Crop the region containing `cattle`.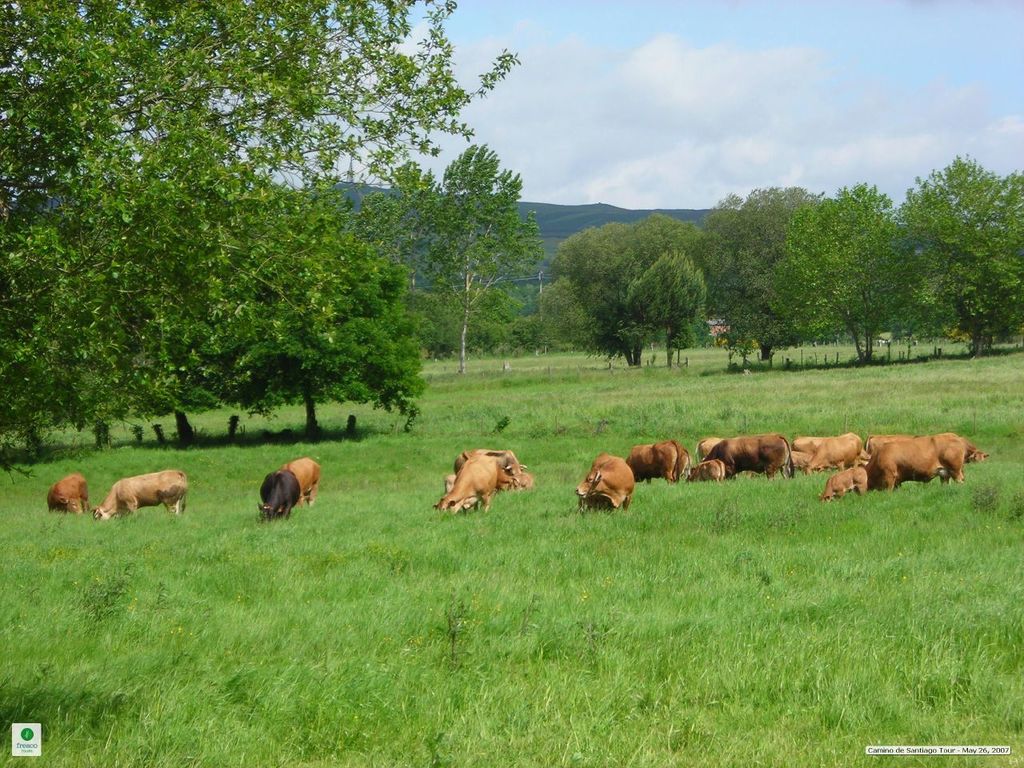
Crop region: rect(792, 430, 866, 470).
